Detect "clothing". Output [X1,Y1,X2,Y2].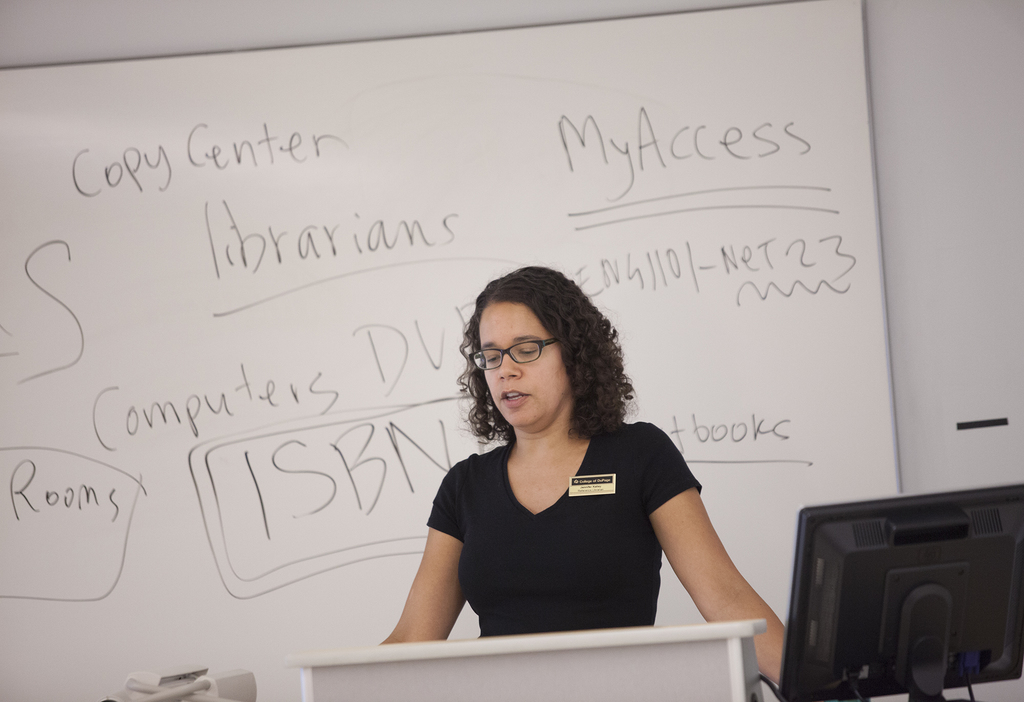
[422,421,707,637].
